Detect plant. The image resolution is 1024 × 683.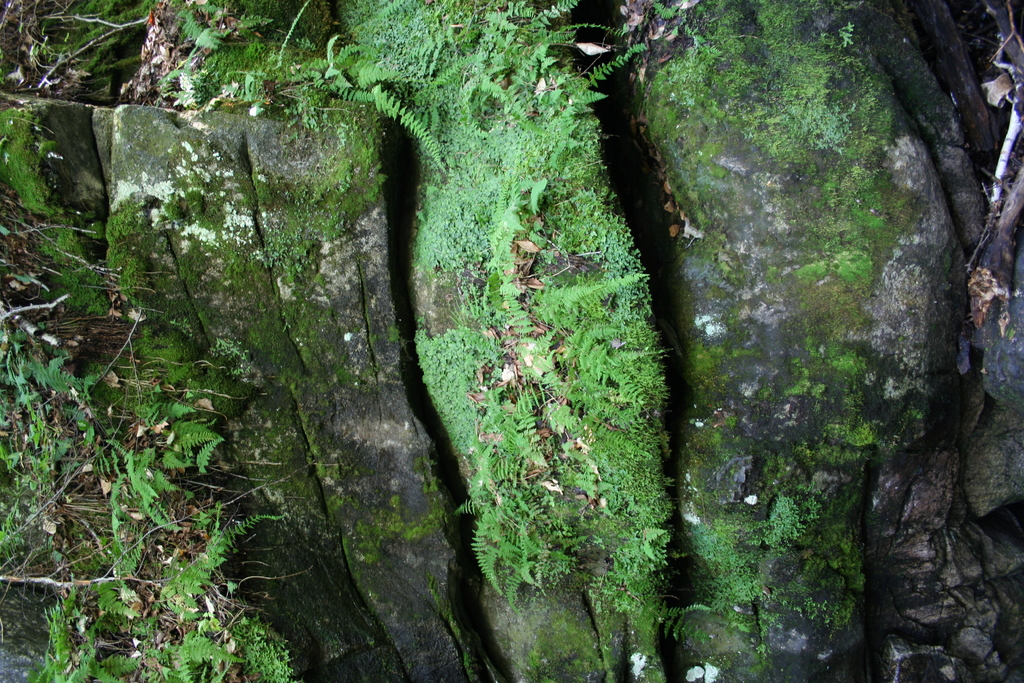
bbox=(32, 0, 150, 94).
